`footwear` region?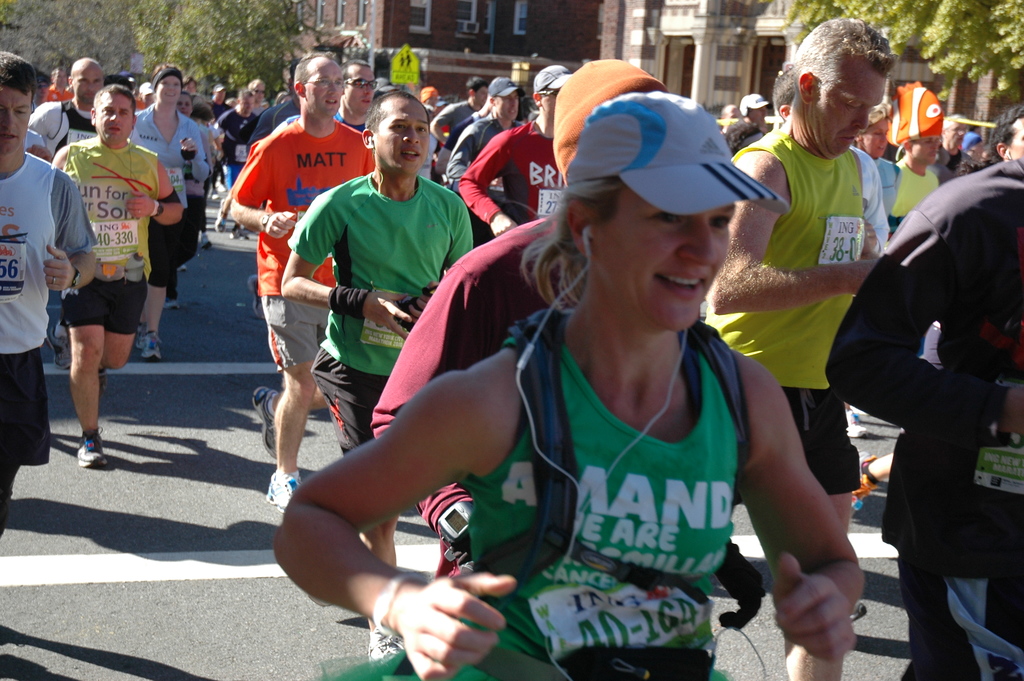
bbox=[252, 386, 282, 457]
